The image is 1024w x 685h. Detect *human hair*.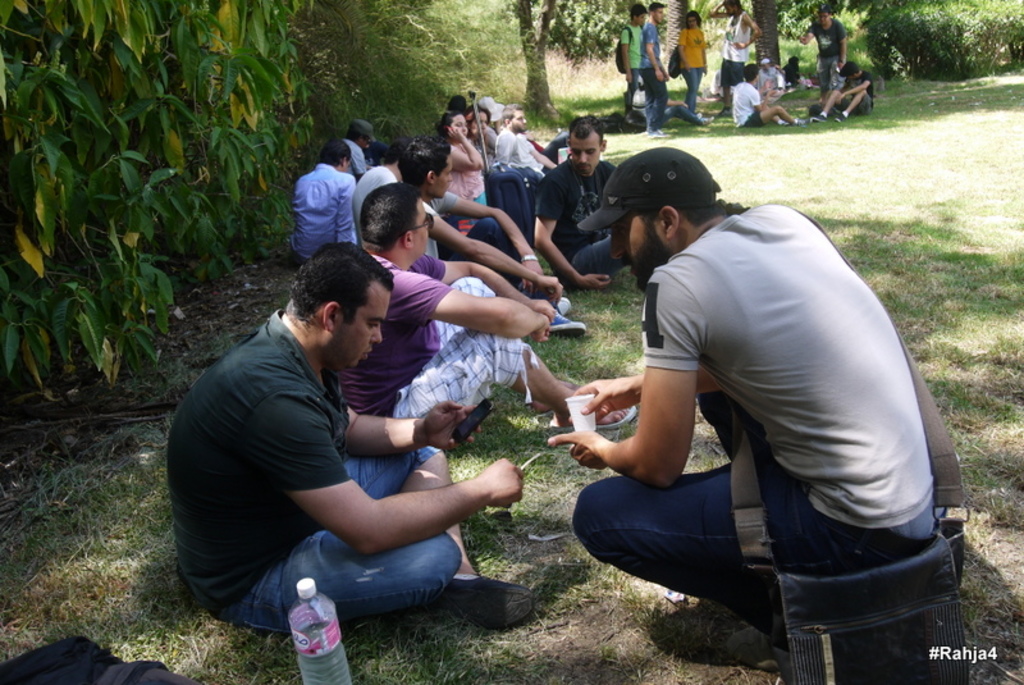
Detection: 628, 1, 645, 23.
